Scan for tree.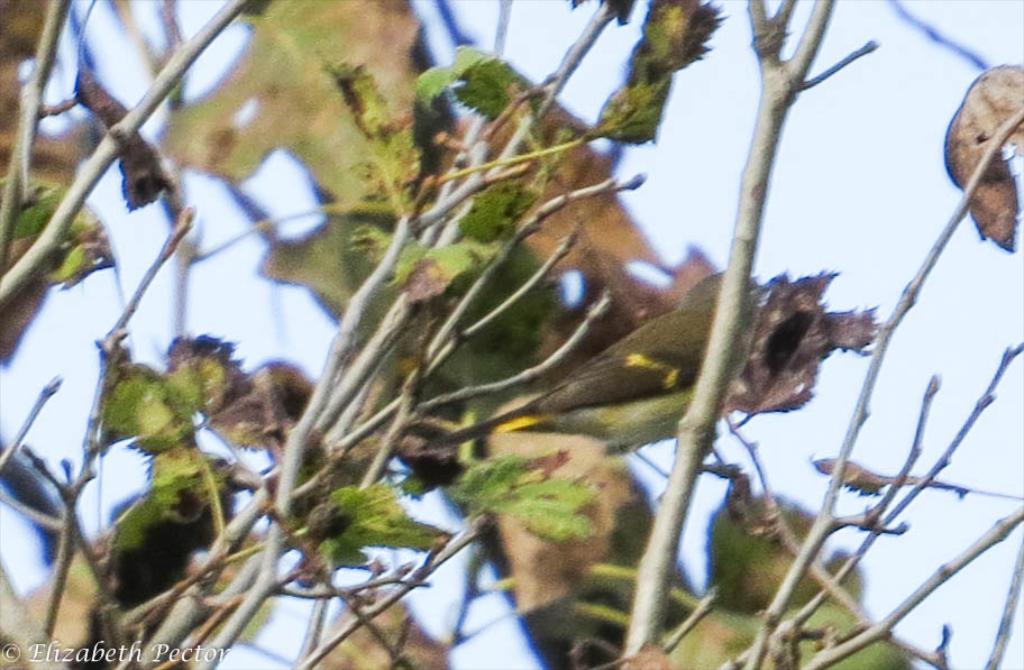
Scan result: 0/0/1023/669.
